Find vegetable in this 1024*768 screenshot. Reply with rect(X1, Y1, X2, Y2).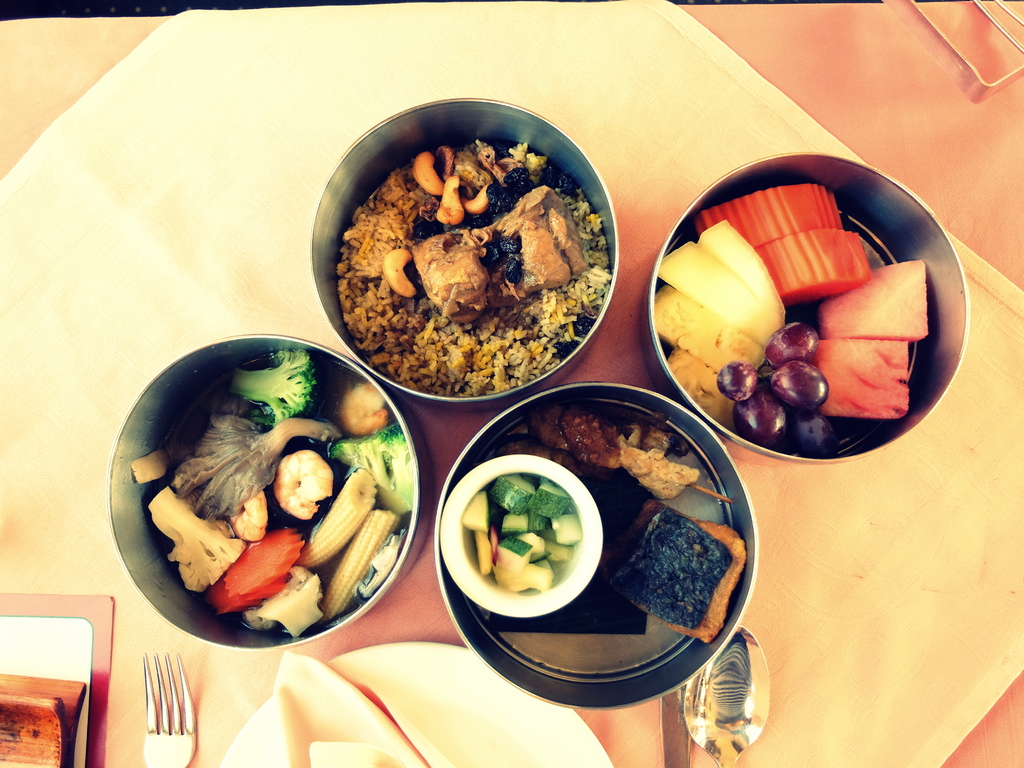
rect(208, 525, 301, 617).
